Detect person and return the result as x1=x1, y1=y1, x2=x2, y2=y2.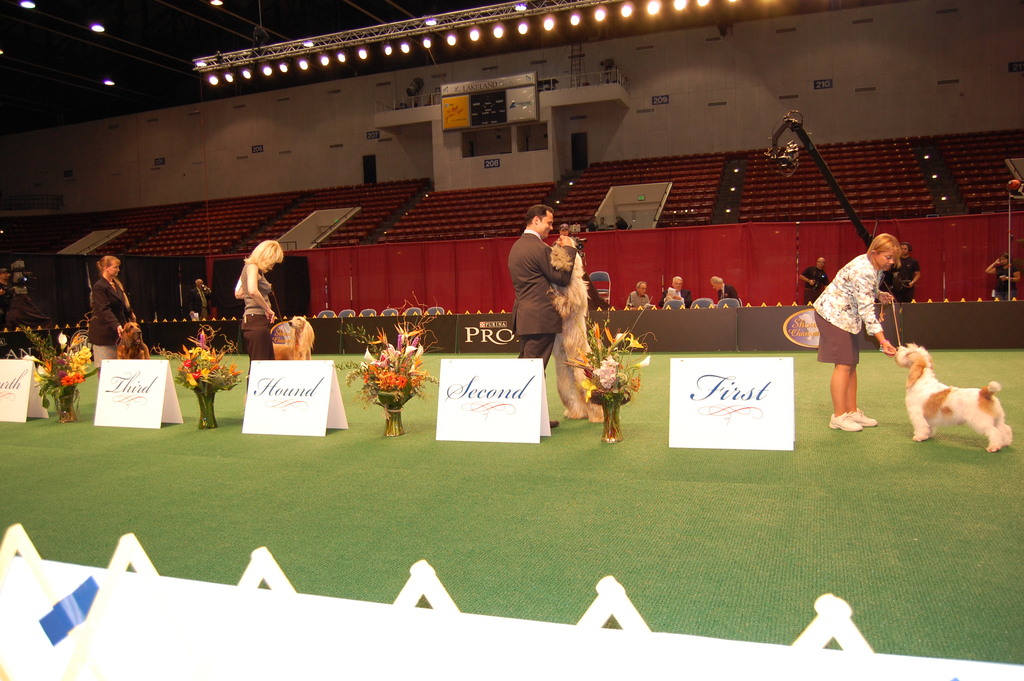
x1=623, y1=283, x2=653, y2=309.
